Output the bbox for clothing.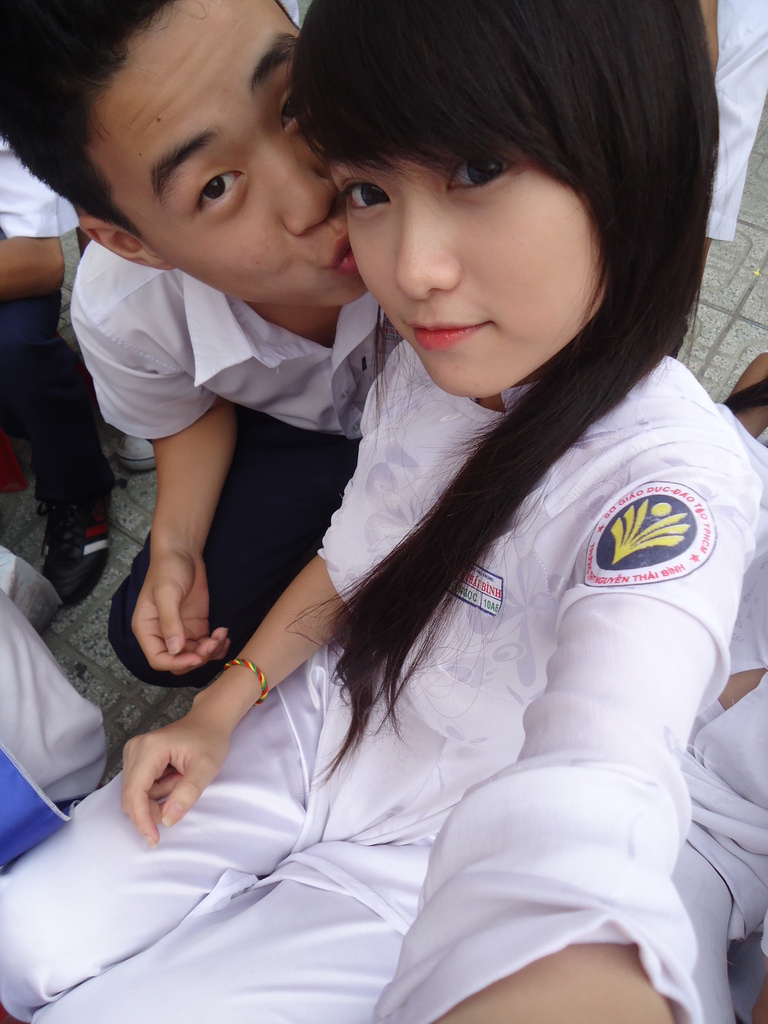
select_region(86, 230, 438, 688).
